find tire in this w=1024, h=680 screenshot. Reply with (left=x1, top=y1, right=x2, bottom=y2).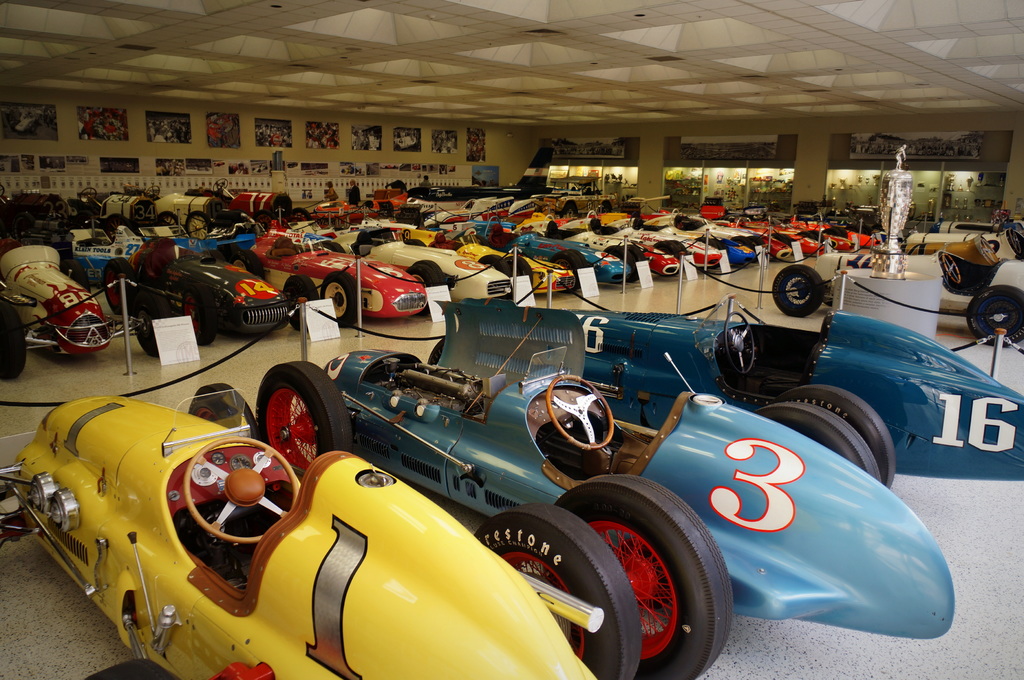
(left=320, top=271, right=358, bottom=326).
